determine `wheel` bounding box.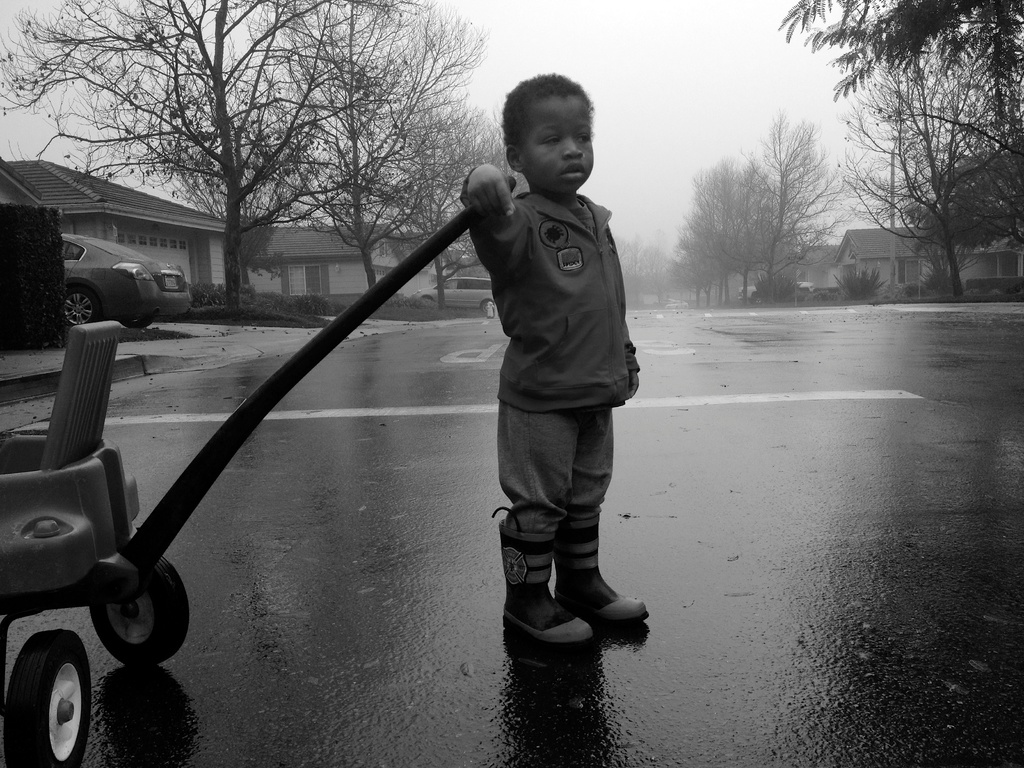
Determined: 86, 552, 189, 668.
